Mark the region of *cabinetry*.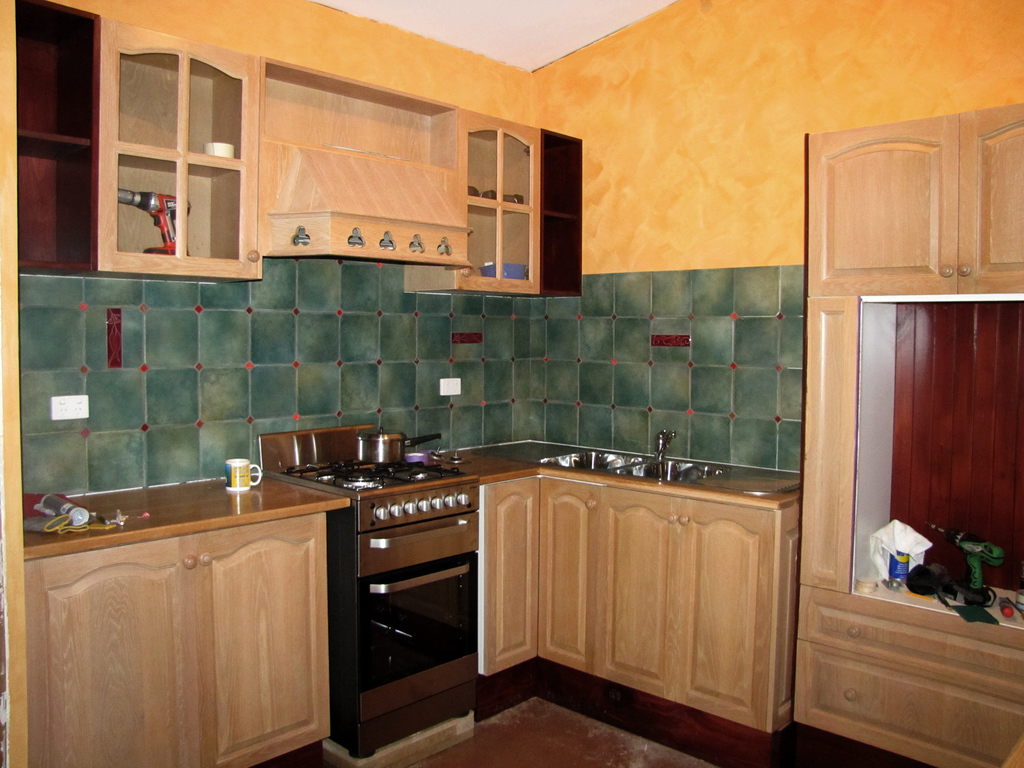
Region: bbox=[790, 135, 1023, 767].
